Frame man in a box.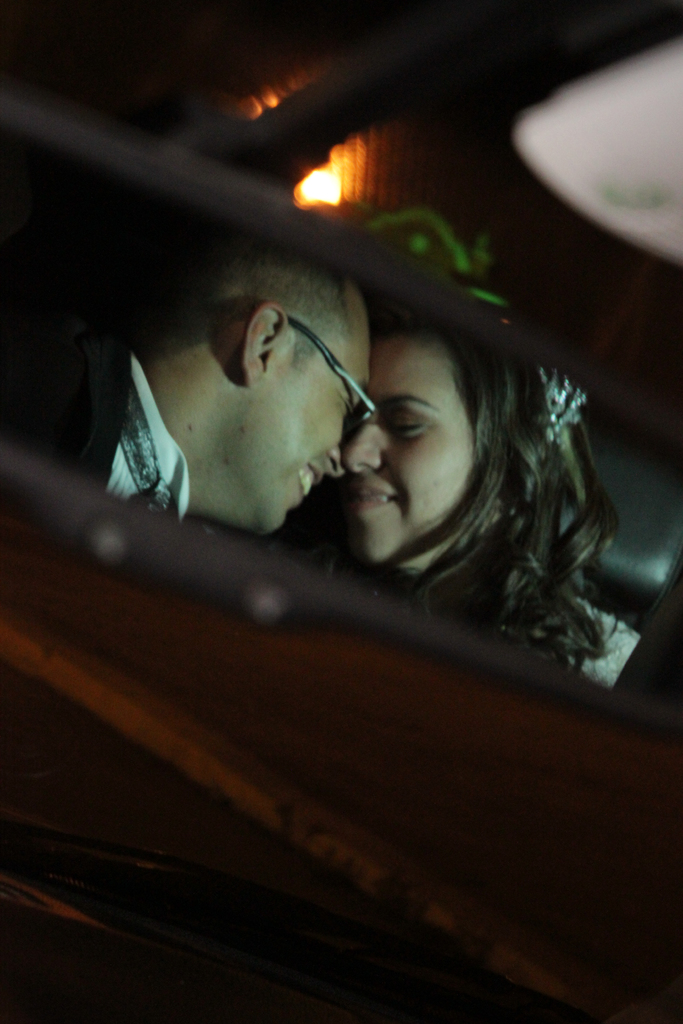
box(0, 232, 387, 536).
